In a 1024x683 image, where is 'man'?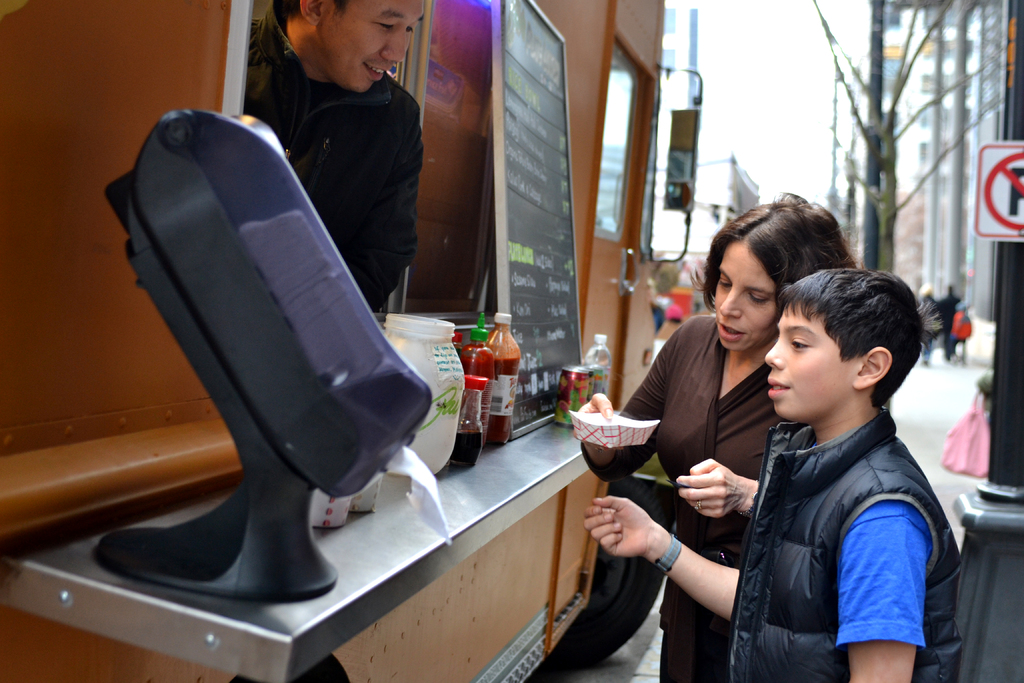
(228, 0, 426, 313).
